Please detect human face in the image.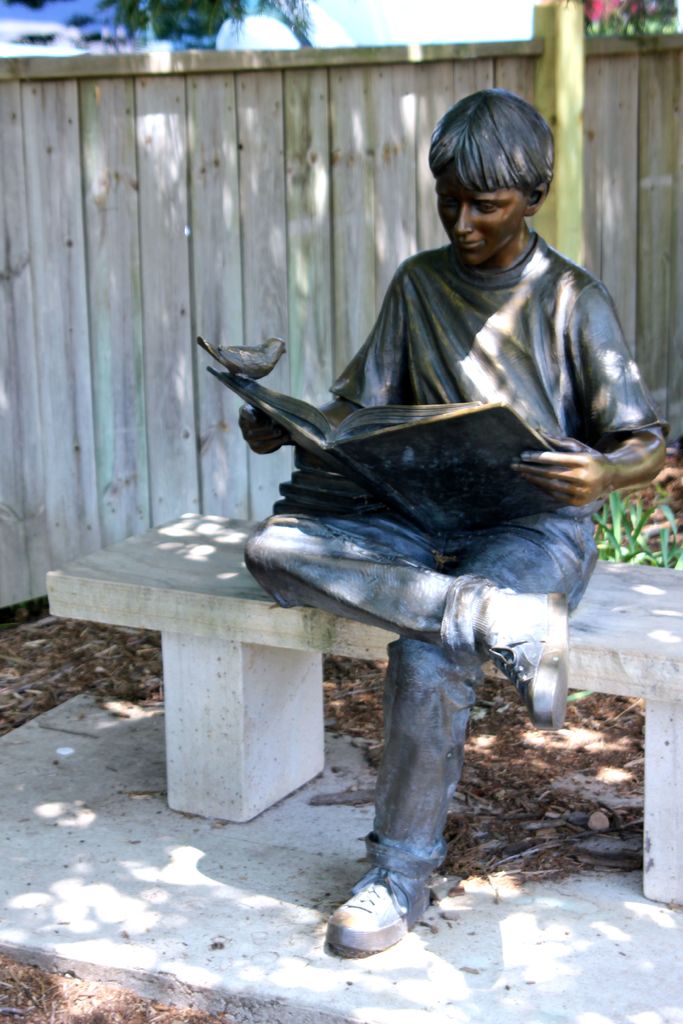
BBox(442, 188, 519, 269).
